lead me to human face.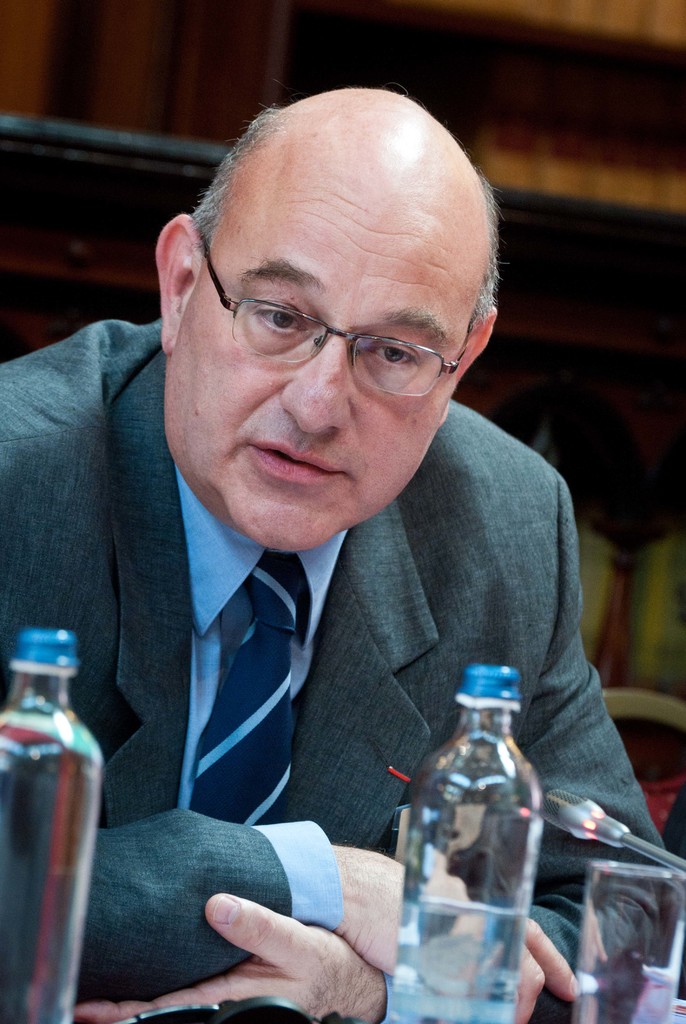
Lead to l=164, t=168, r=484, b=554.
